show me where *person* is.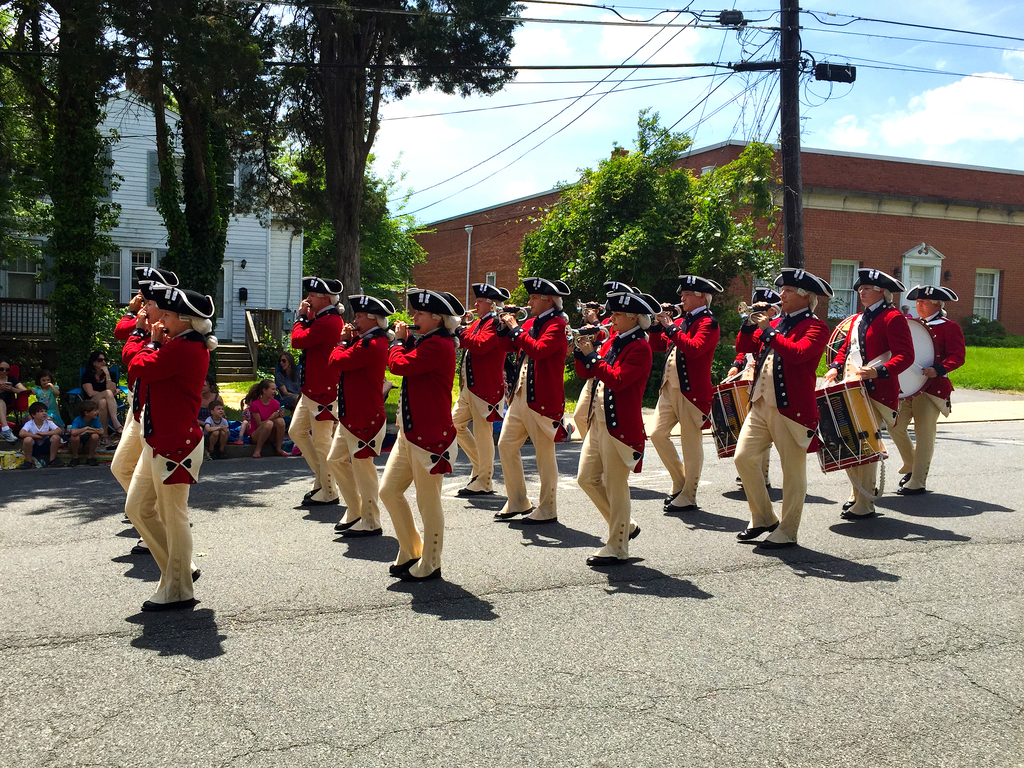
*person* is at select_region(67, 401, 112, 460).
